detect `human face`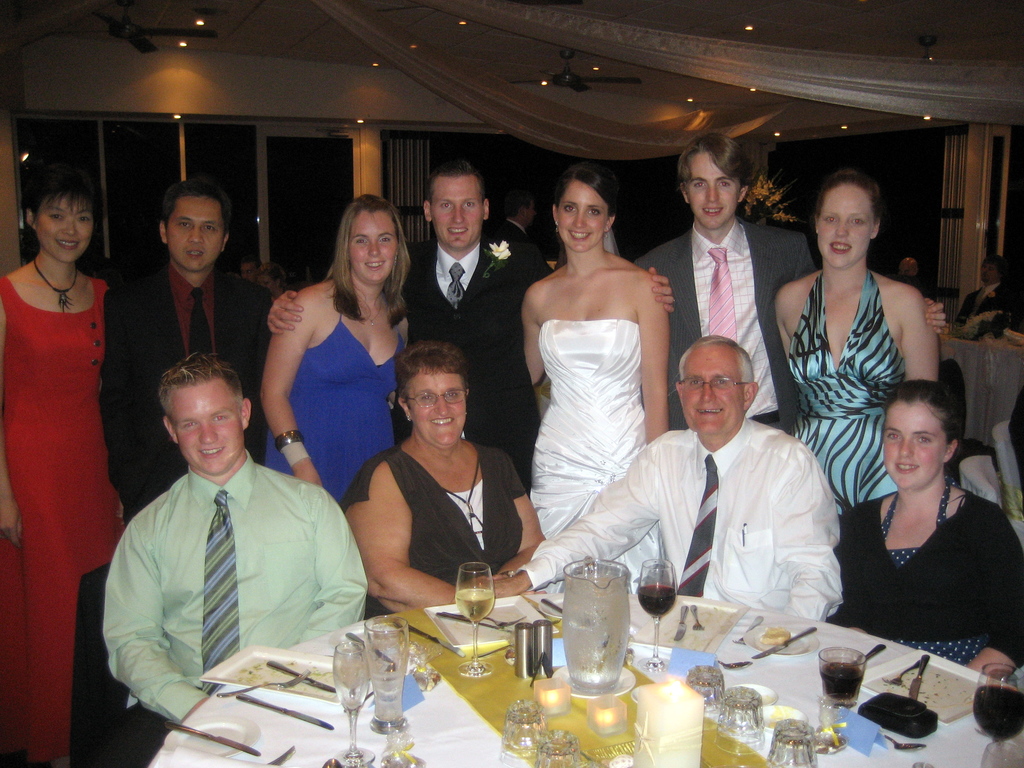
detection(682, 156, 743, 226)
